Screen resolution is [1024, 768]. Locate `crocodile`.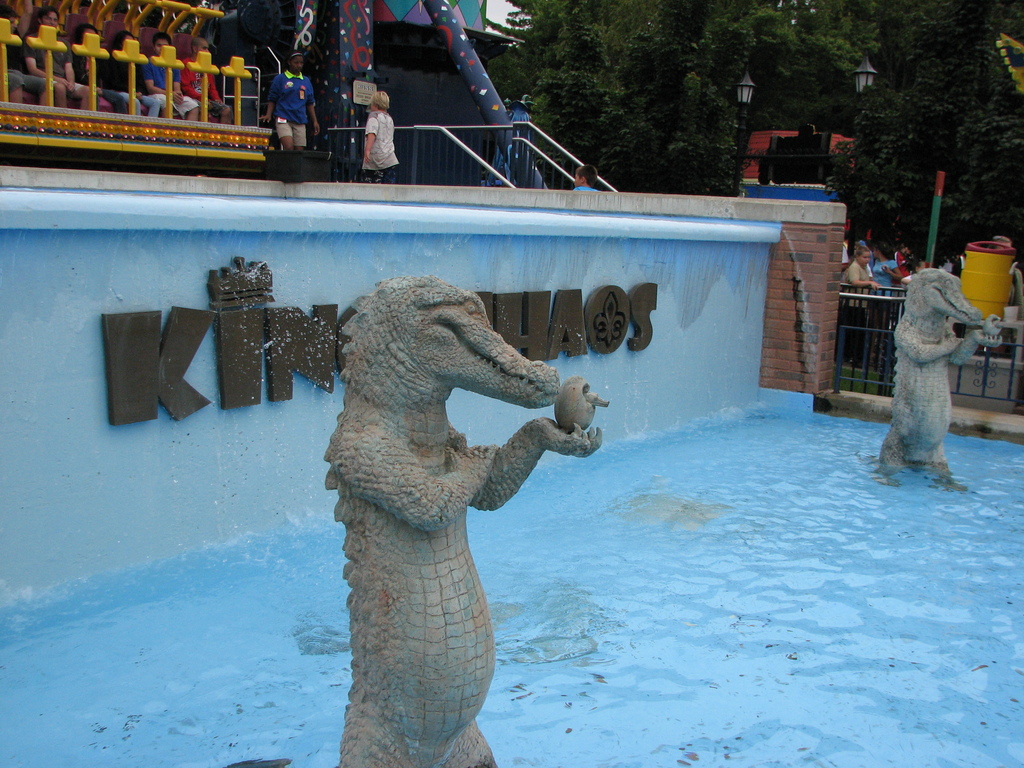
329/275/604/767.
